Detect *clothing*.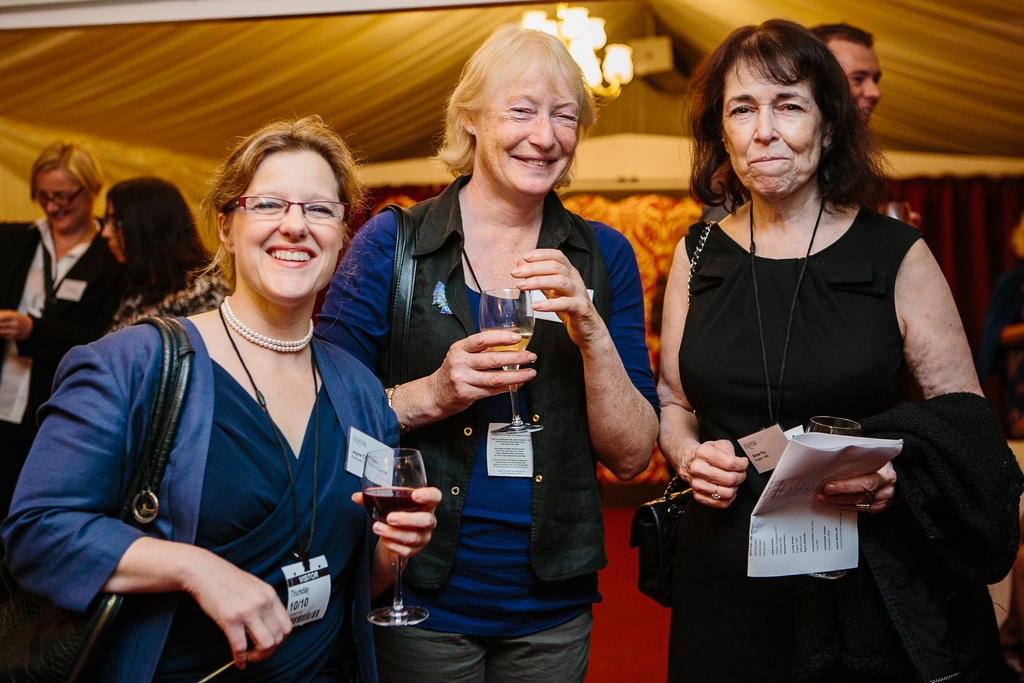
Detected at box=[321, 167, 666, 682].
